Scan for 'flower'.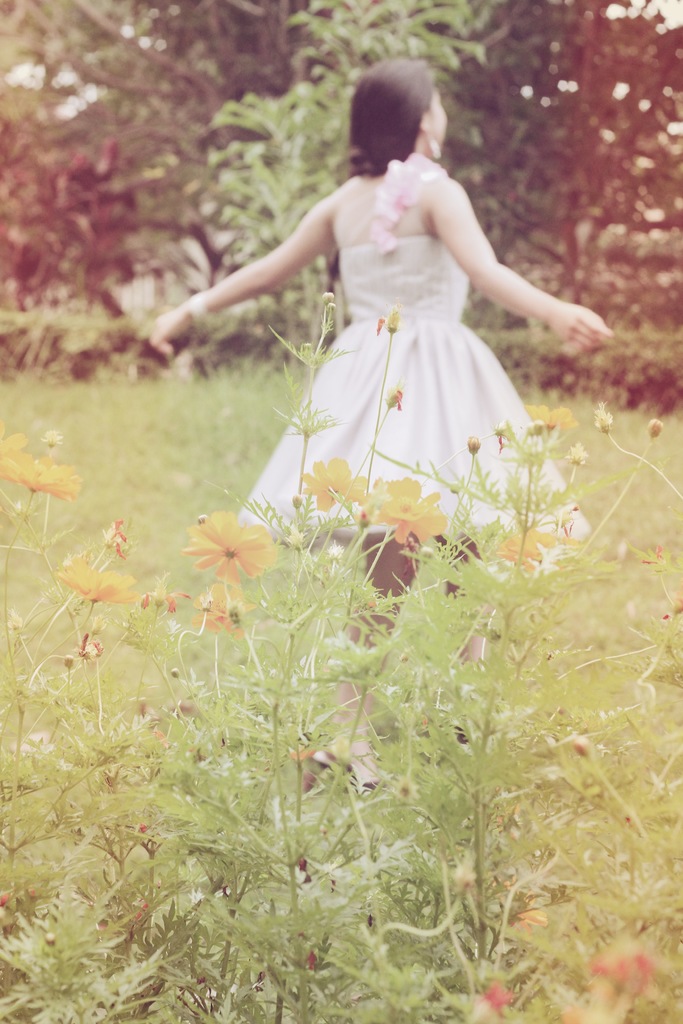
Scan result: [492, 522, 564, 575].
